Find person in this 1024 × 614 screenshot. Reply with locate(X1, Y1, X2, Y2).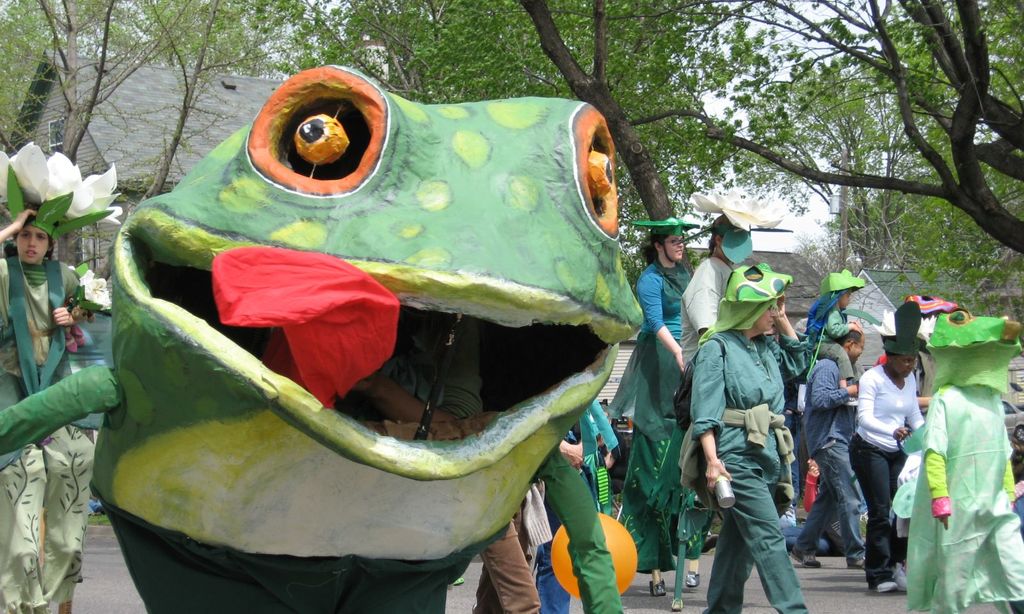
locate(617, 219, 701, 596).
